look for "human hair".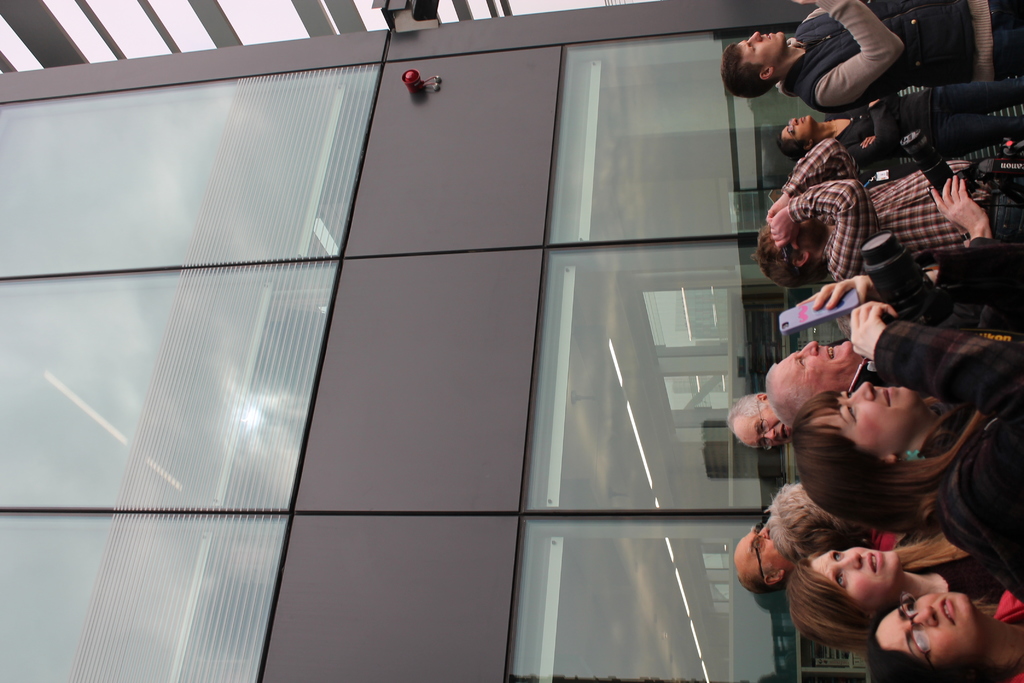
Found: <region>727, 387, 769, 443</region>.
